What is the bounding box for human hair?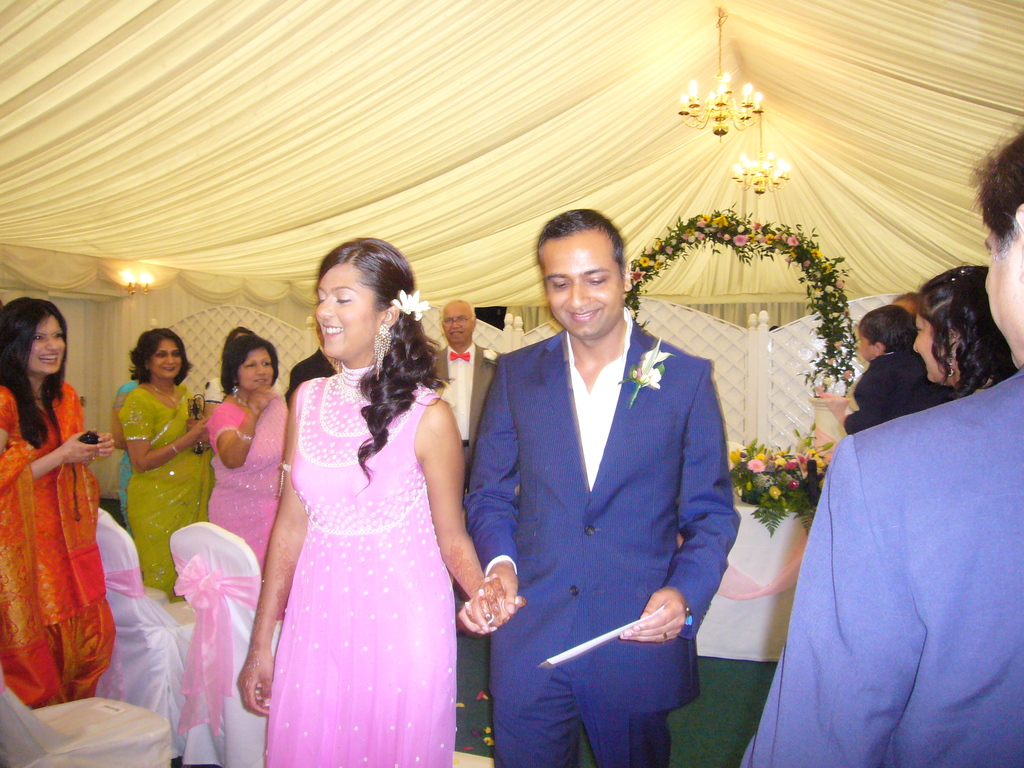
(0, 298, 70, 444).
